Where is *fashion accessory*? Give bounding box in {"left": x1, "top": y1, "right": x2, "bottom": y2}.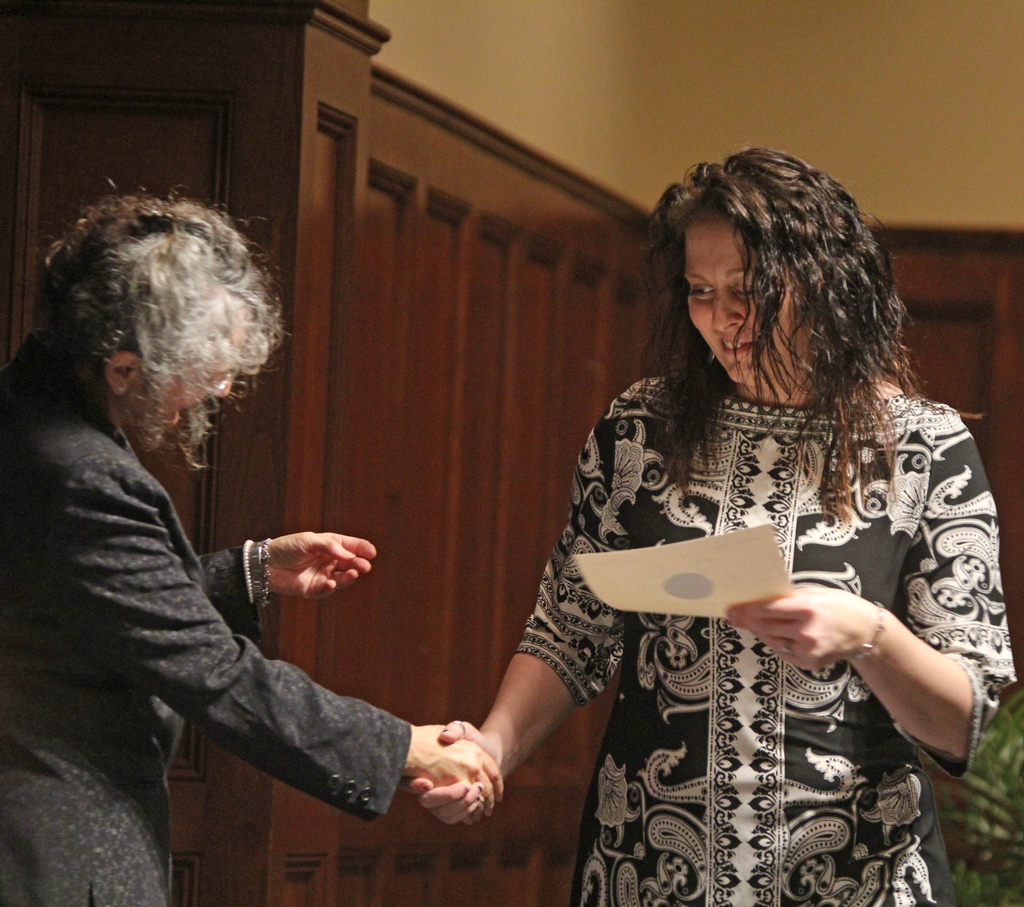
{"left": 707, "top": 351, "right": 712, "bottom": 362}.
